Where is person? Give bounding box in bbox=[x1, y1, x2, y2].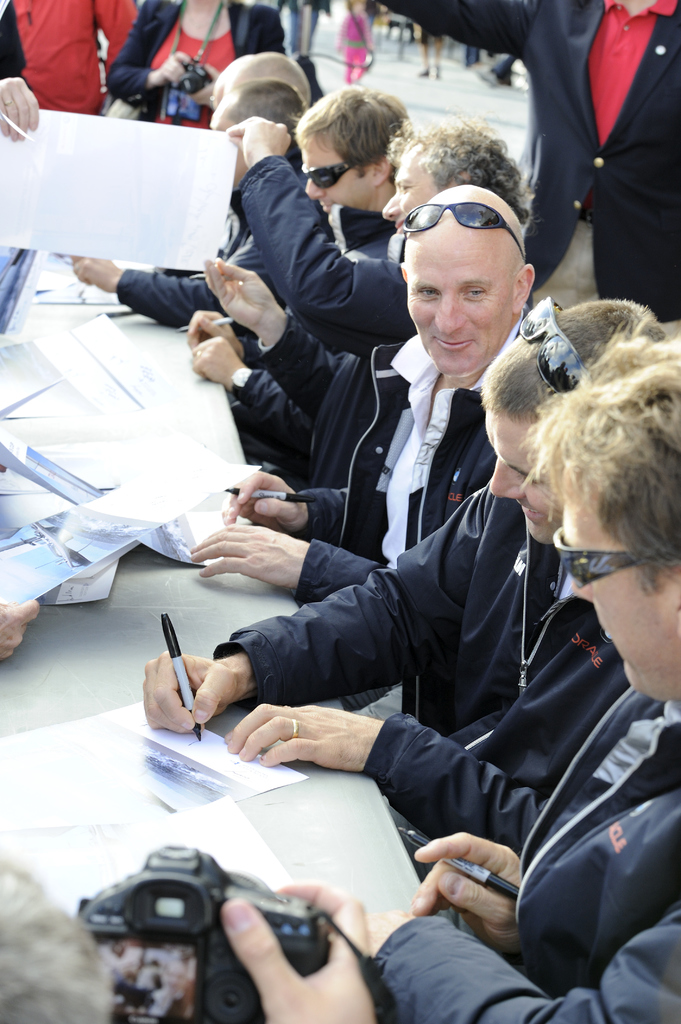
bbox=[105, 0, 280, 136].
